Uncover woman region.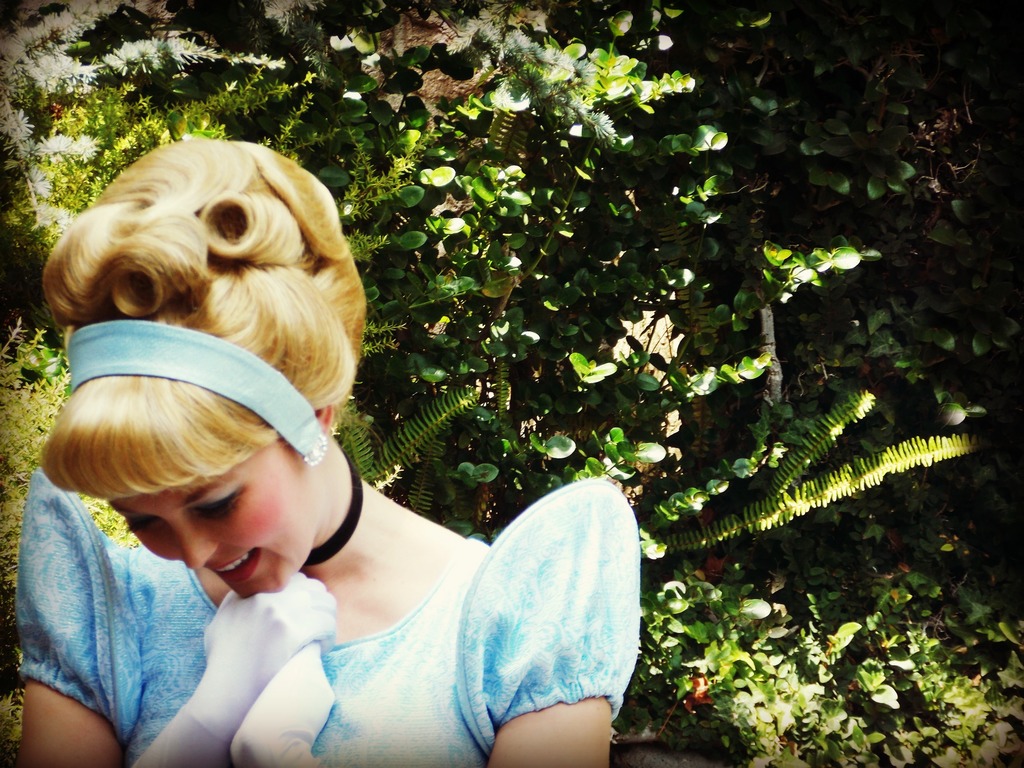
Uncovered: x1=41 y1=104 x2=700 y2=753.
